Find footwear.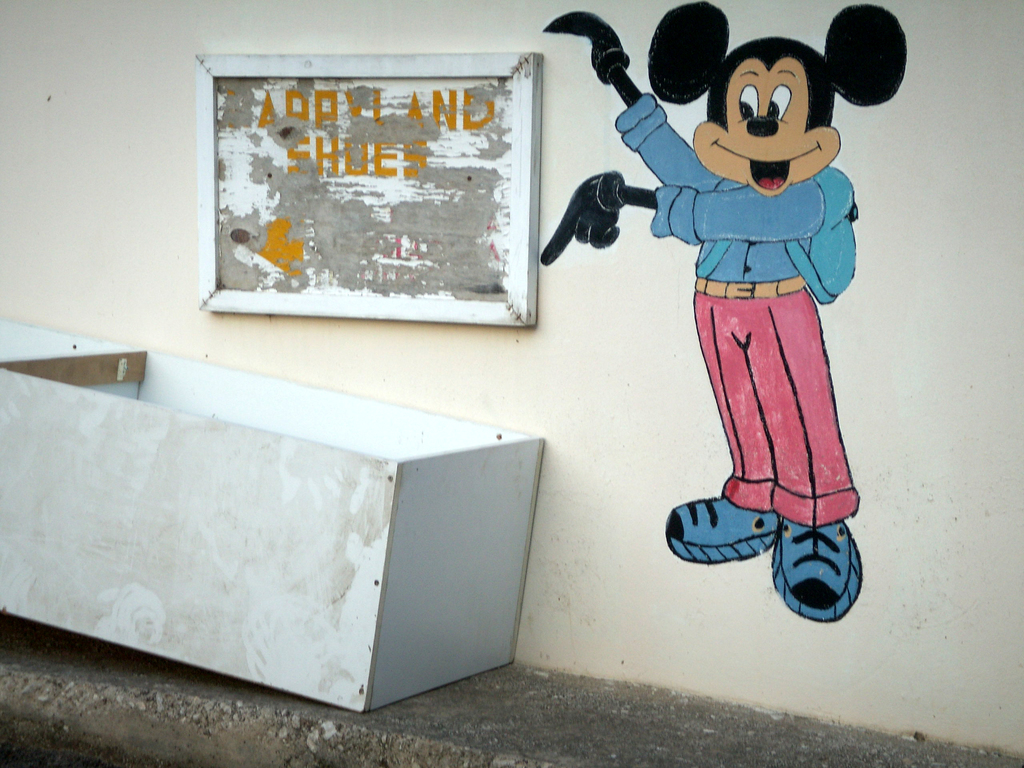
detection(668, 493, 779, 562).
